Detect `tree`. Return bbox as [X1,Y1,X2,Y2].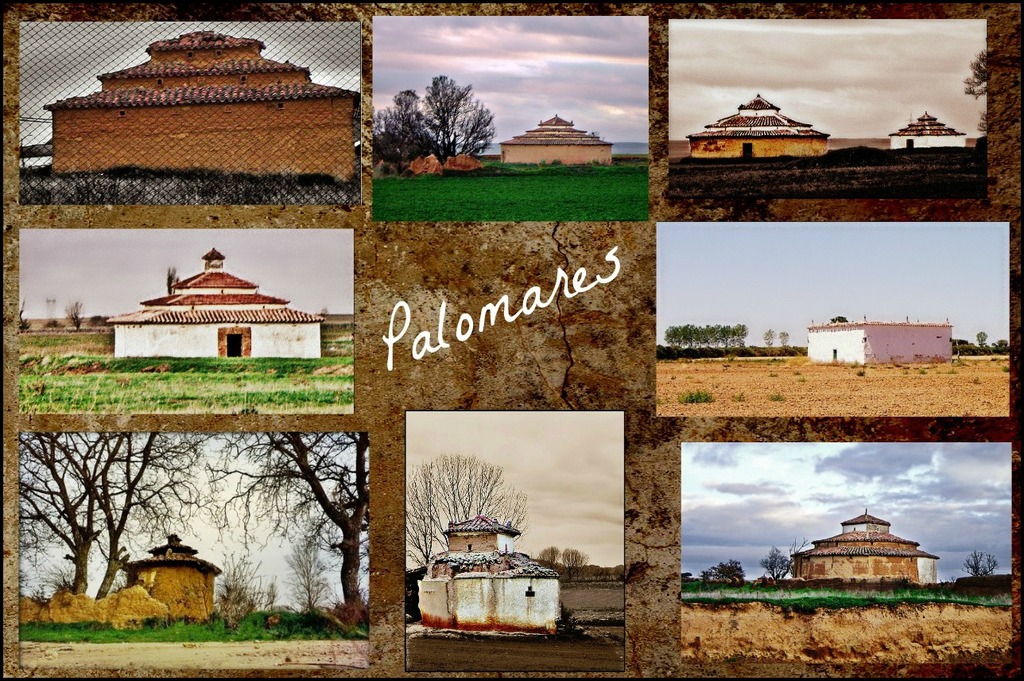
[960,551,995,574].
